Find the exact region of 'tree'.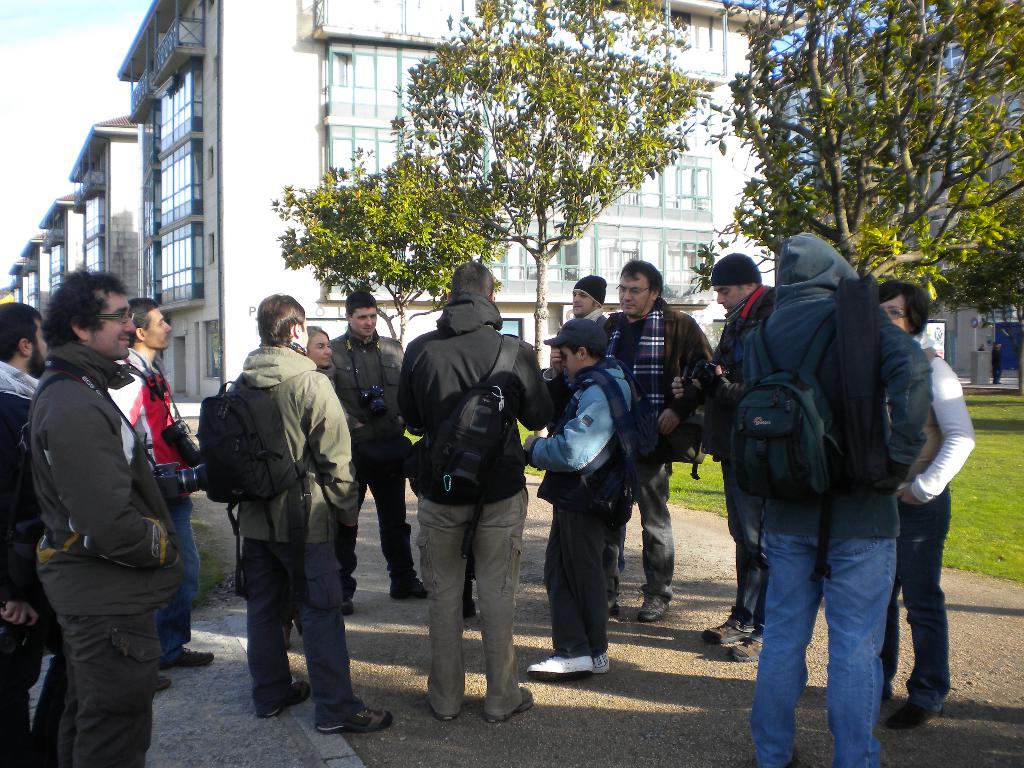
Exact region: (left=268, top=148, right=511, bottom=351).
